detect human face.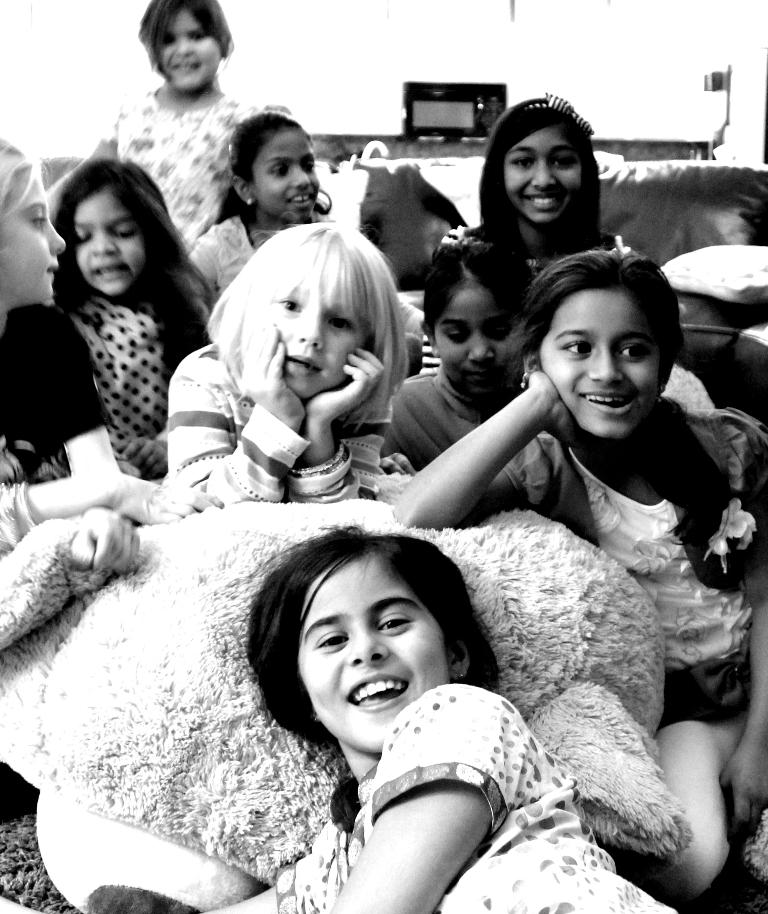
Detected at Rect(263, 274, 381, 399).
